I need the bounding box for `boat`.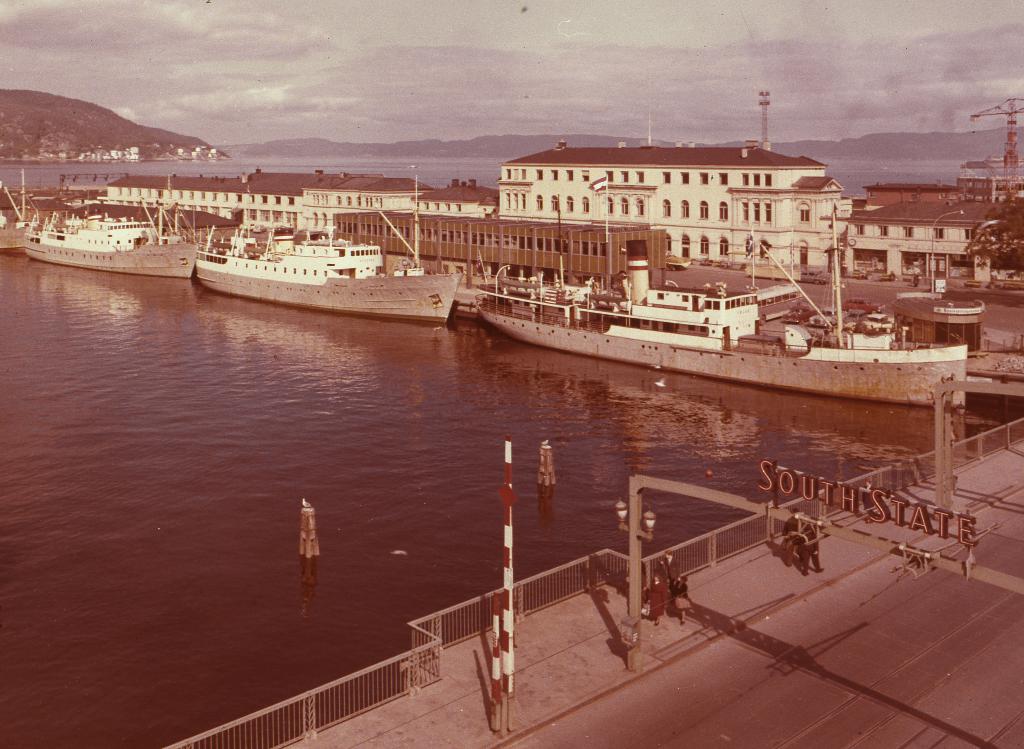
Here it is: (left=0, top=165, right=39, bottom=249).
